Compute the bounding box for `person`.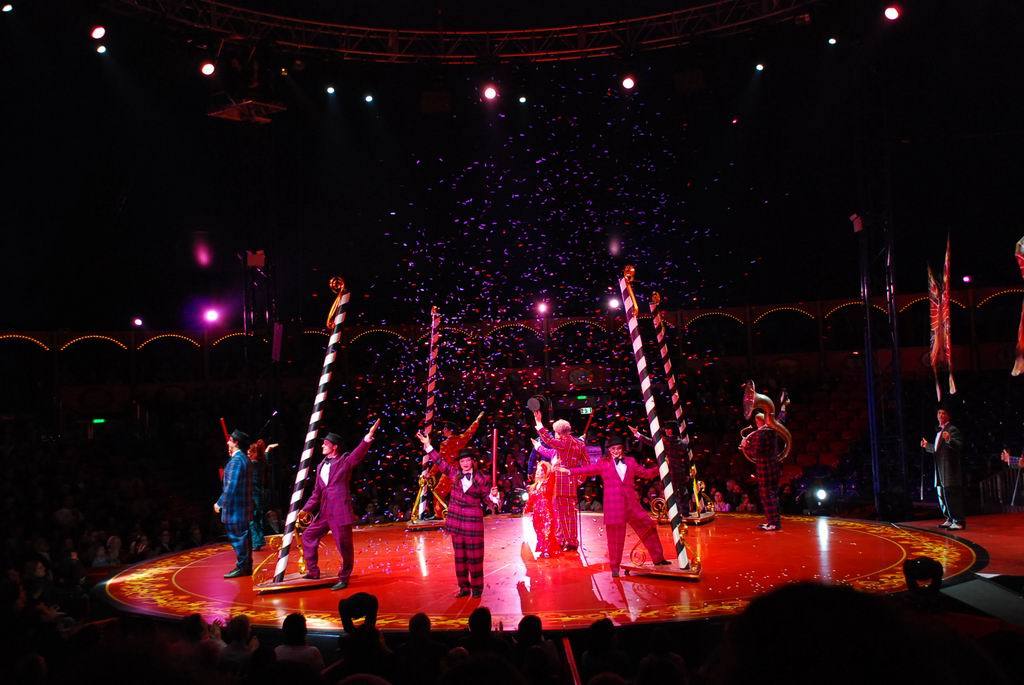
526/457/571/553.
